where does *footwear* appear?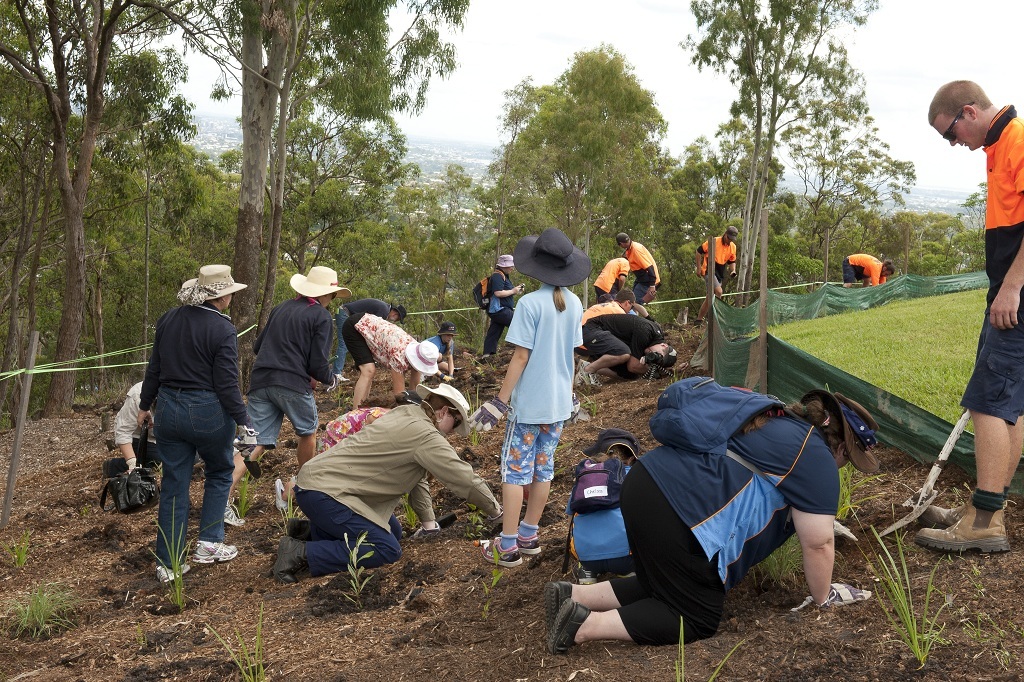
Appears at pyautogui.locateOnScreen(222, 502, 246, 528).
